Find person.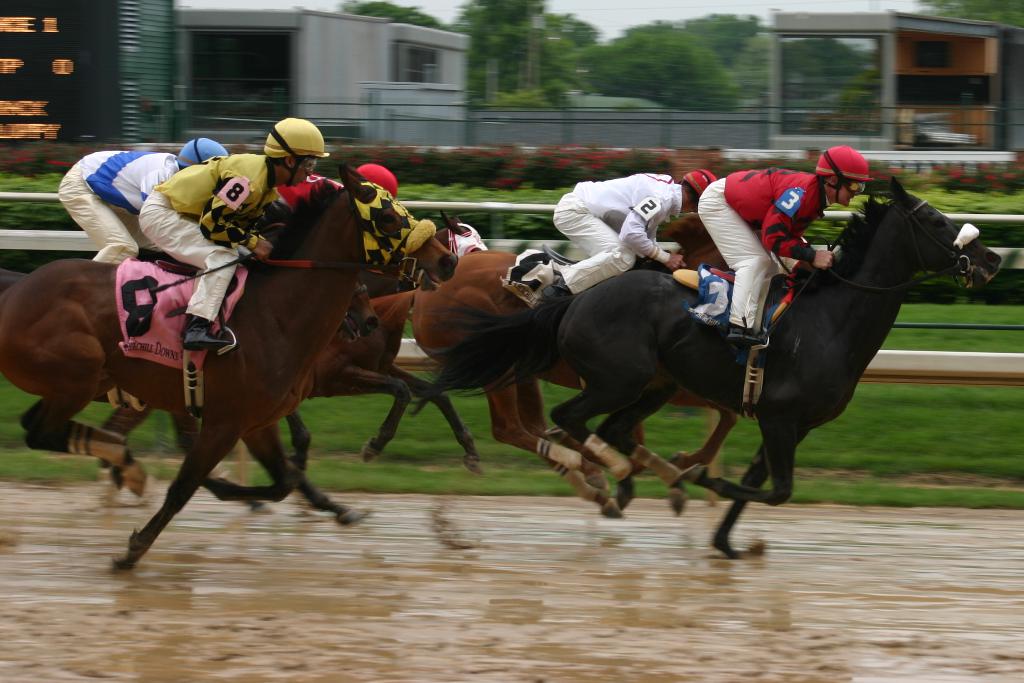
54 134 231 252.
